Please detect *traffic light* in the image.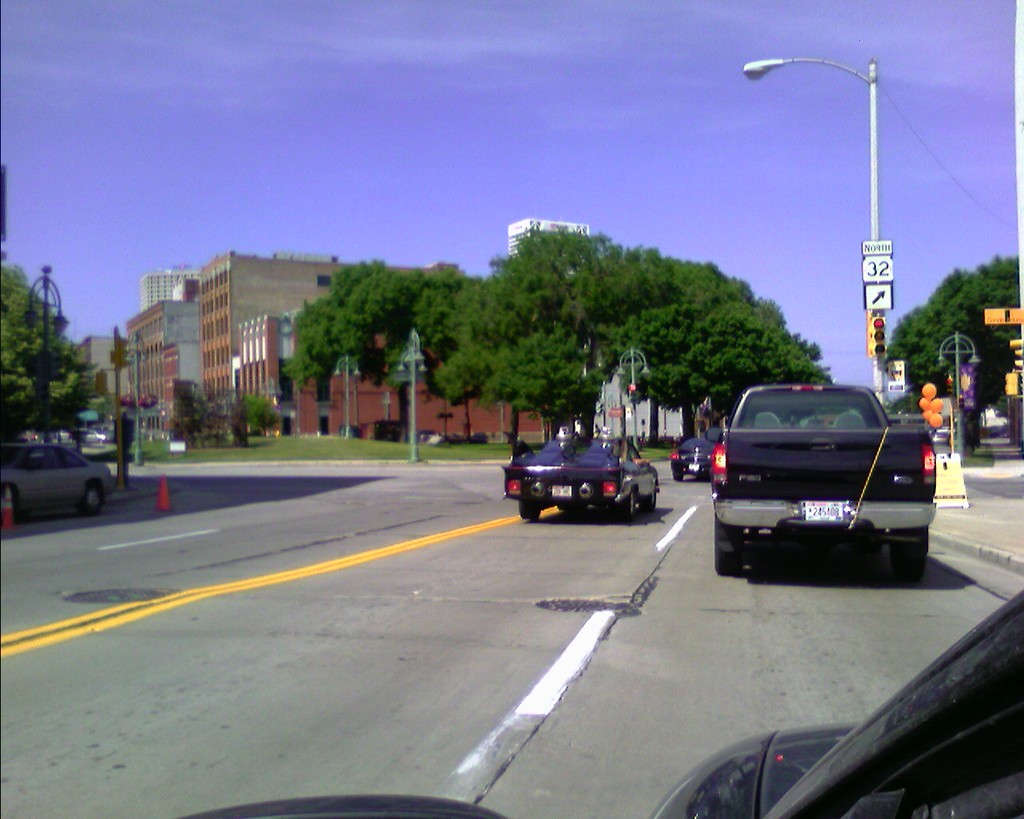
[left=626, top=383, right=635, bottom=394].
